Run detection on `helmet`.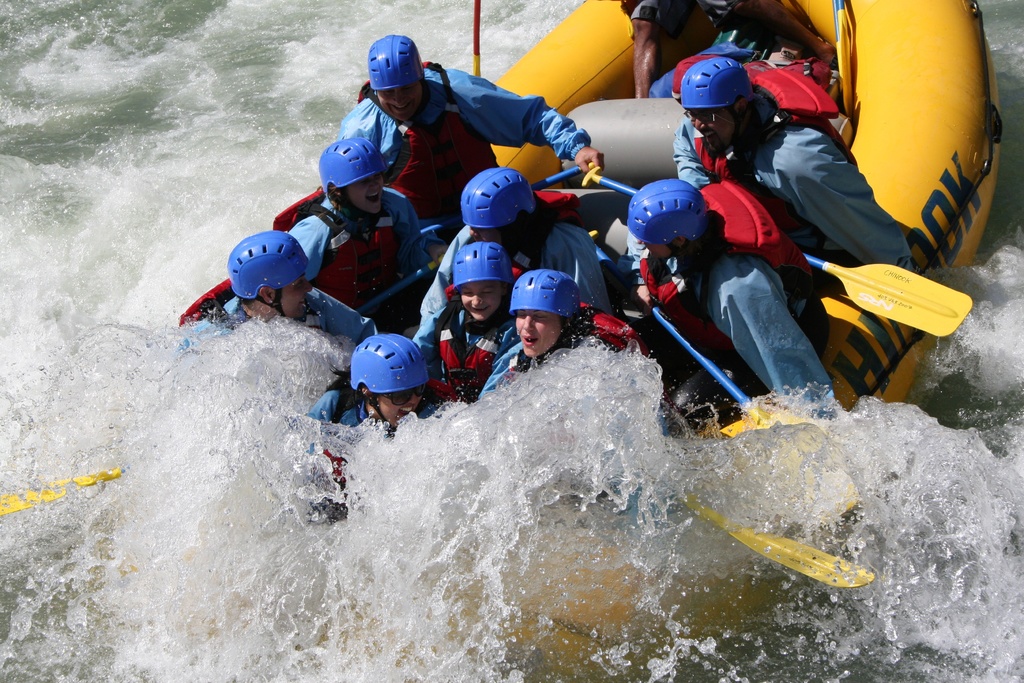
Result: (left=365, top=33, right=426, bottom=107).
